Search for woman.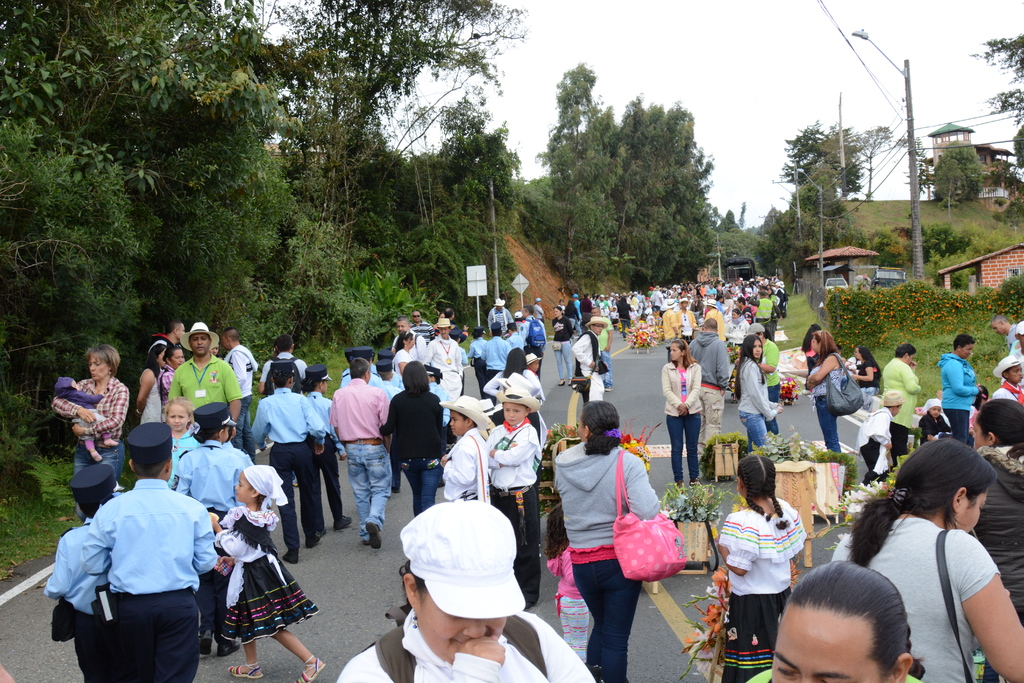
Found at {"left": 803, "top": 329, "right": 847, "bottom": 453}.
